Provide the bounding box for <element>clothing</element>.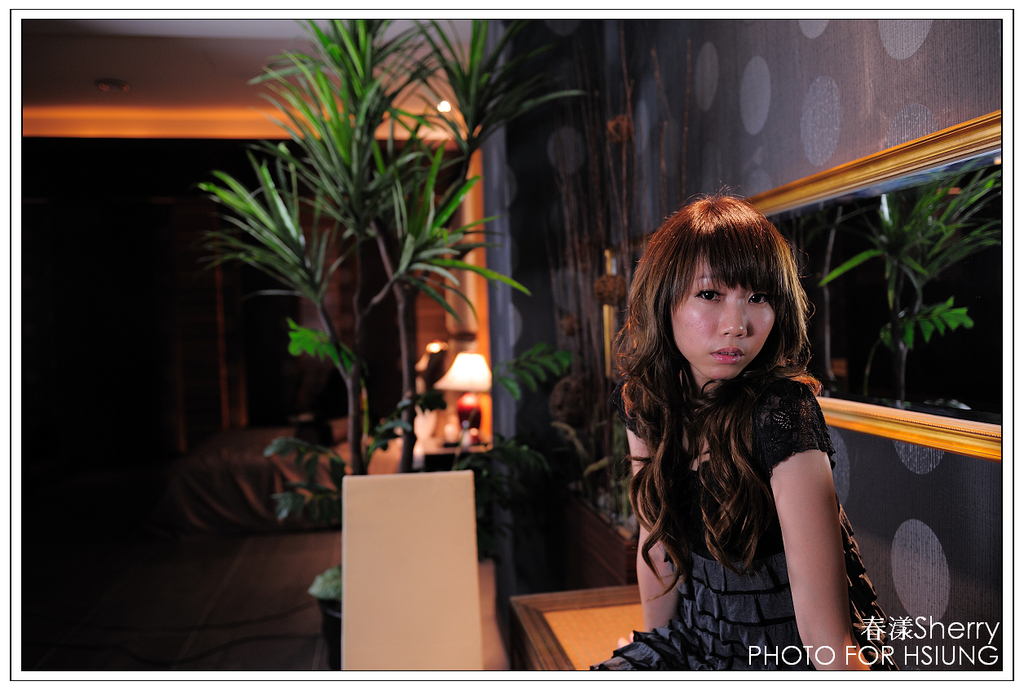
{"left": 582, "top": 360, "right": 912, "bottom": 673}.
